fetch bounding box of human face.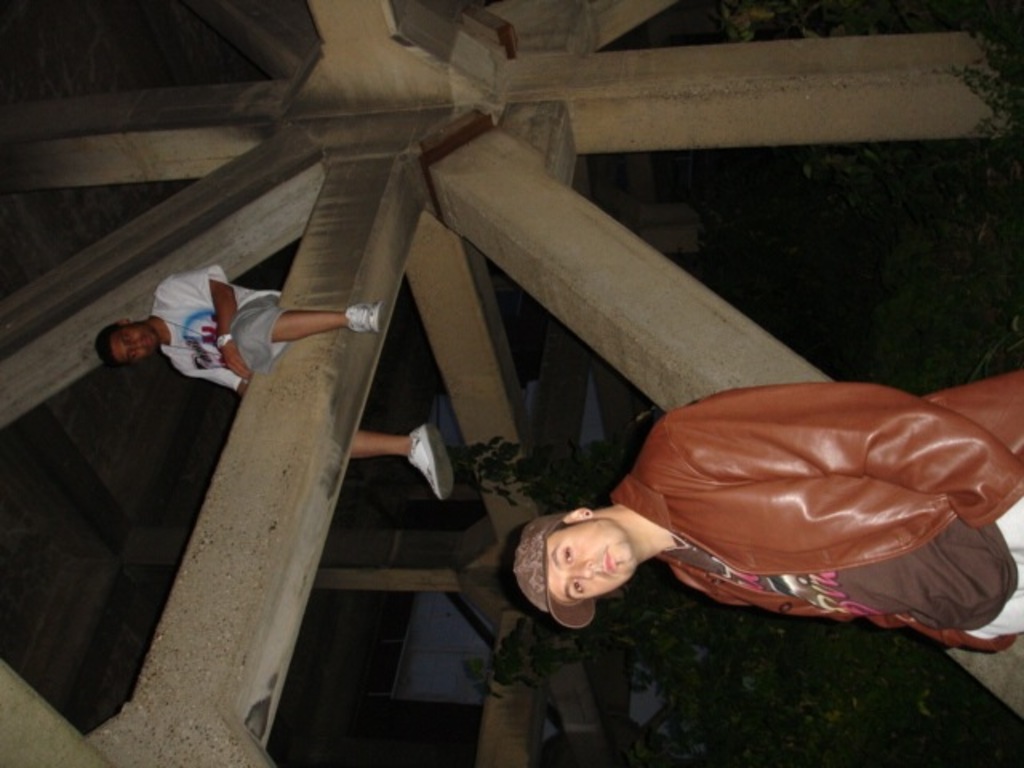
Bbox: x1=547 y1=517 x2=638 y2=603.
